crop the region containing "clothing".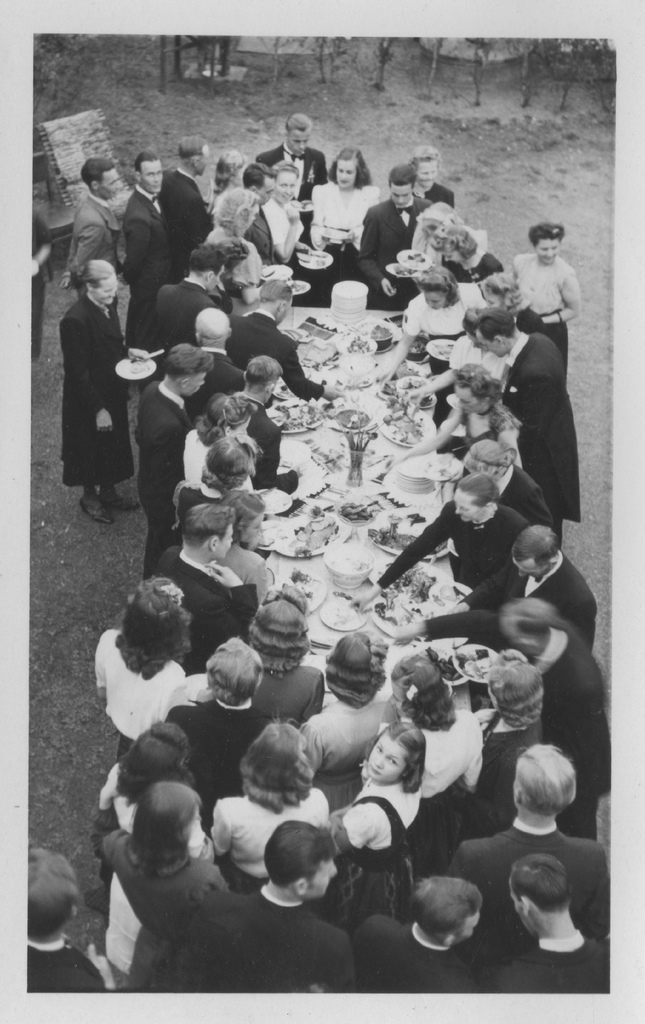
Crop region: (459, 699, 533, 839).
